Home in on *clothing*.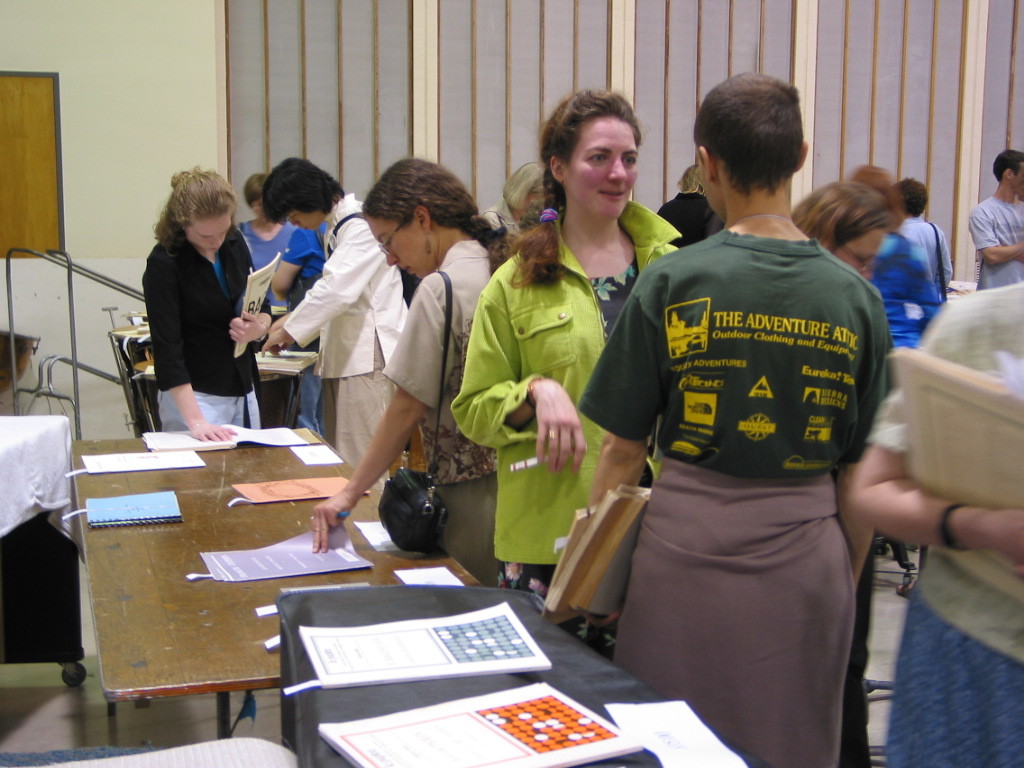
Homed in at x1=285, y1=233, x2=328, y2=431.
